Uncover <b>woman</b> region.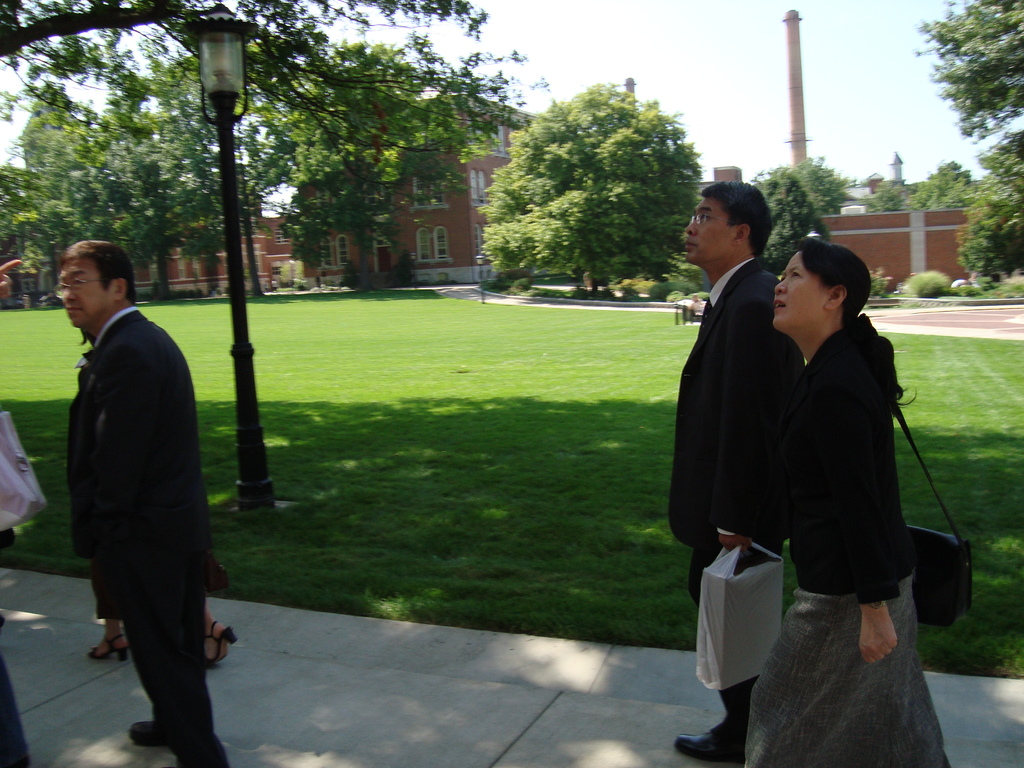
Uncovered: {"left": 743, "top": 236, "right": 947, "bottom": 767}.
